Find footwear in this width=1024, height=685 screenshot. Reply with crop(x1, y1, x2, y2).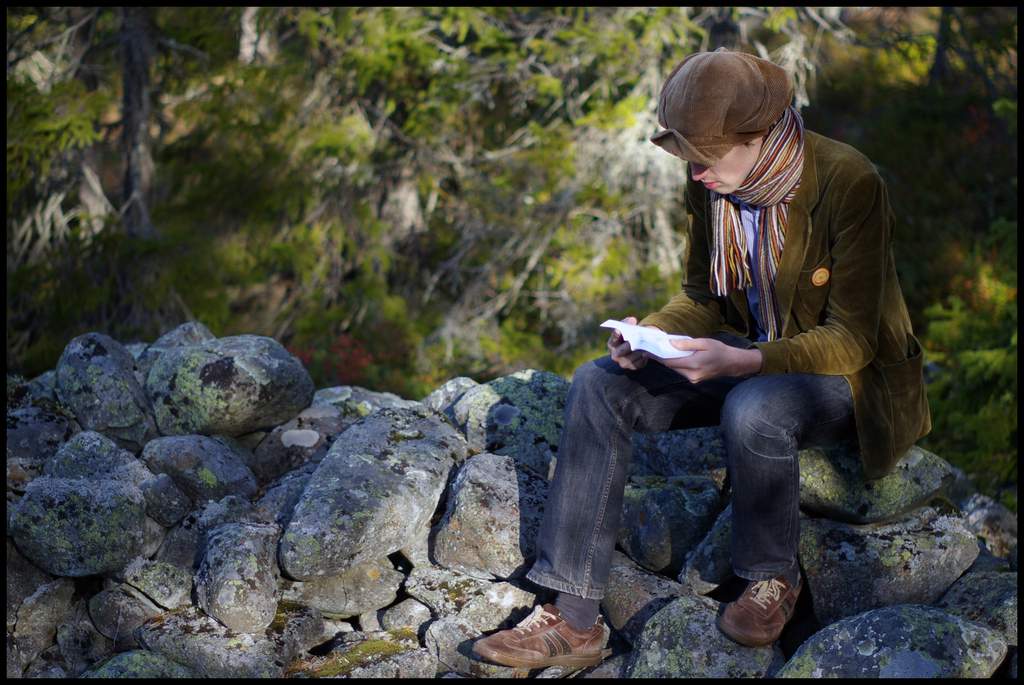
crop(463, 597, 605, 670).
